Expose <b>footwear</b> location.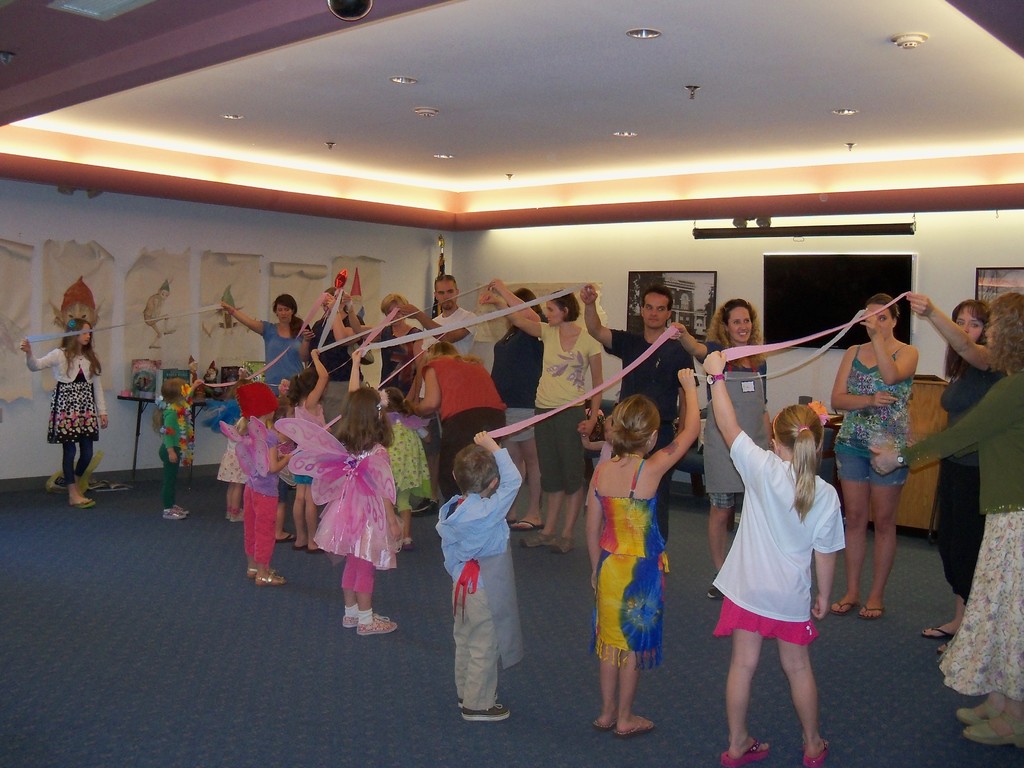
Exposed at <box>341,618,355,625</box>.
